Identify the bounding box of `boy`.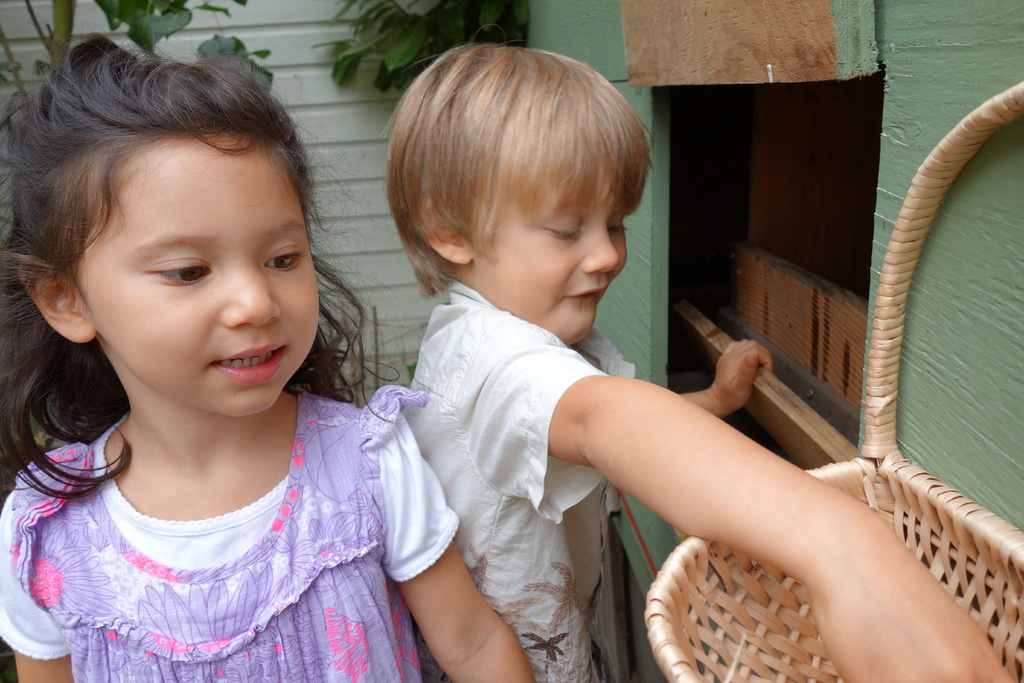
337/65/844/670.
